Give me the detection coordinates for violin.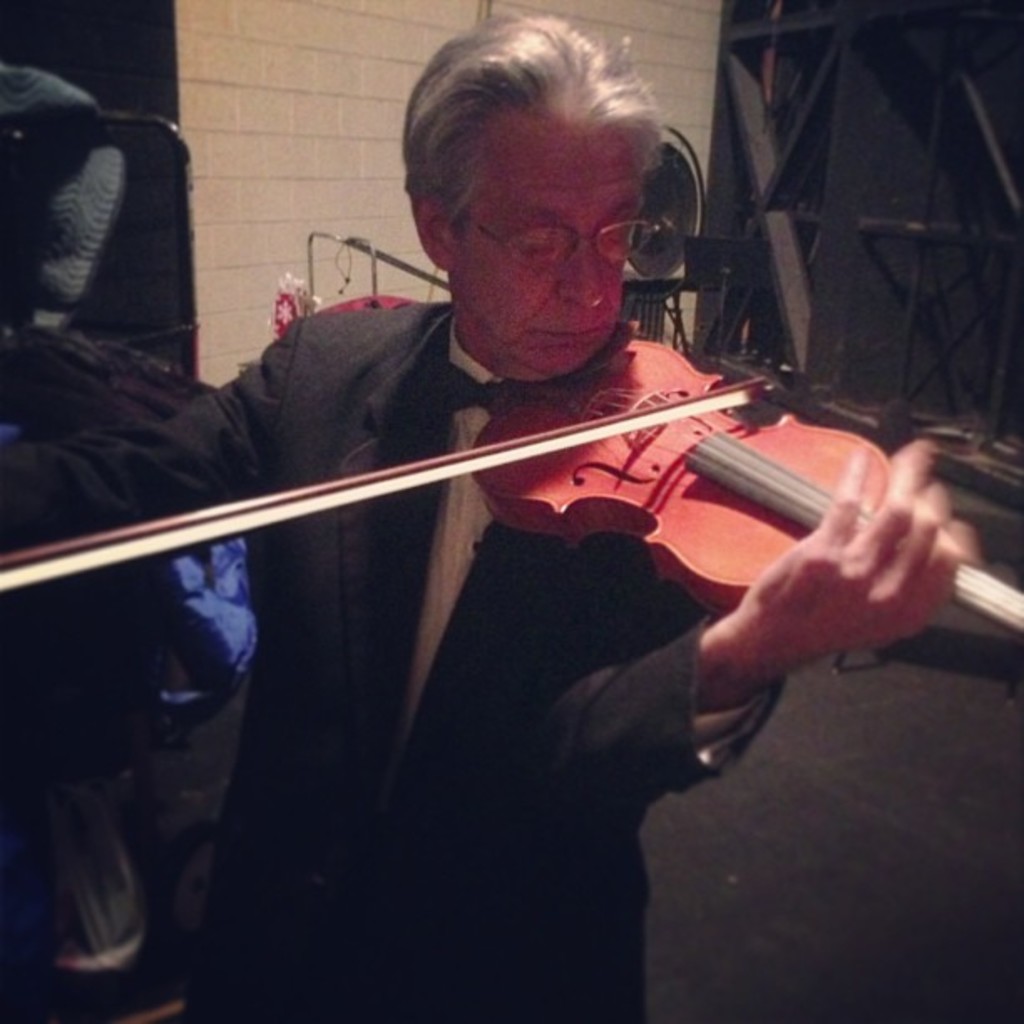
left=119, top=310, right=975, bottom=621.
